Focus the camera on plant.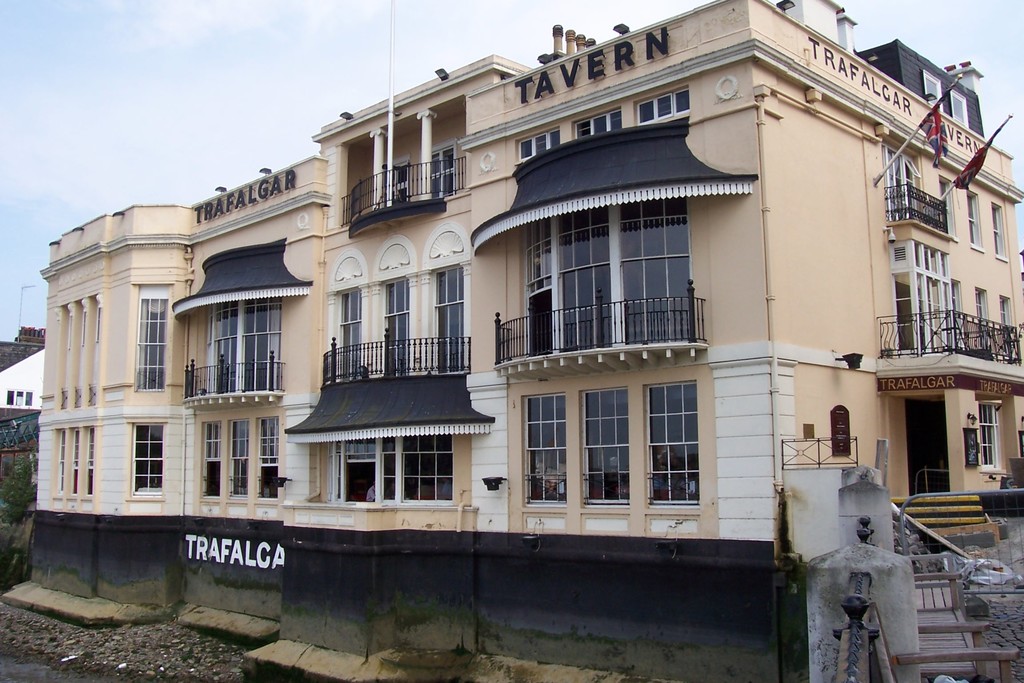
Focus region: crop(0, 403, 52, 545).
